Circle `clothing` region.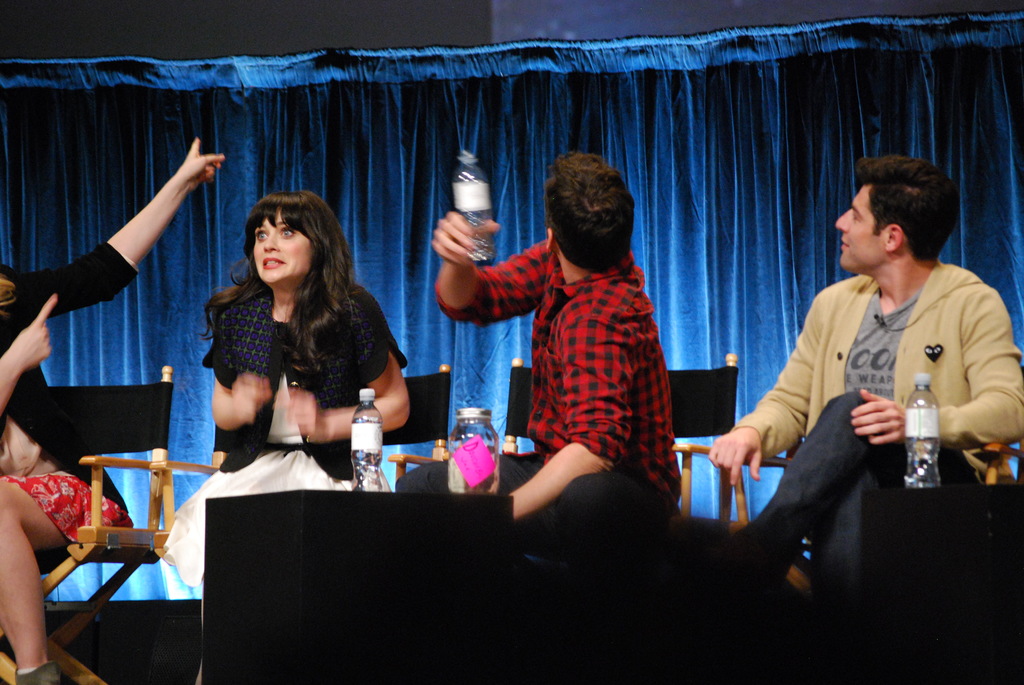
Region: {"x1": 434, "y1": 239, "x2": 680, "y2": 594}.
